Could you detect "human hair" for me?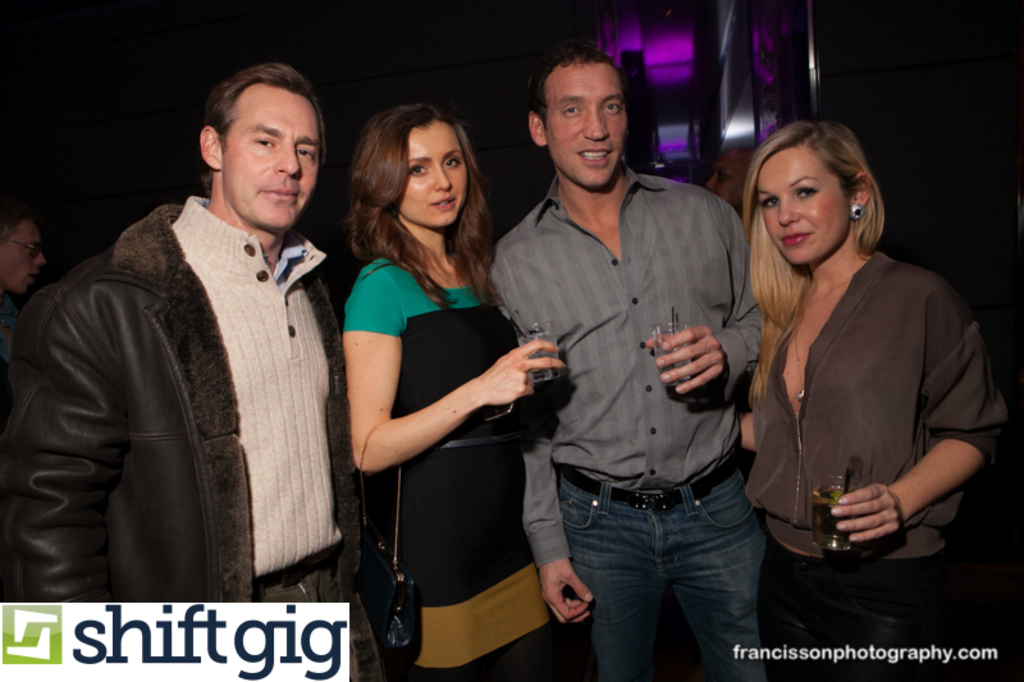
Detection result: [0,207,40,248].
